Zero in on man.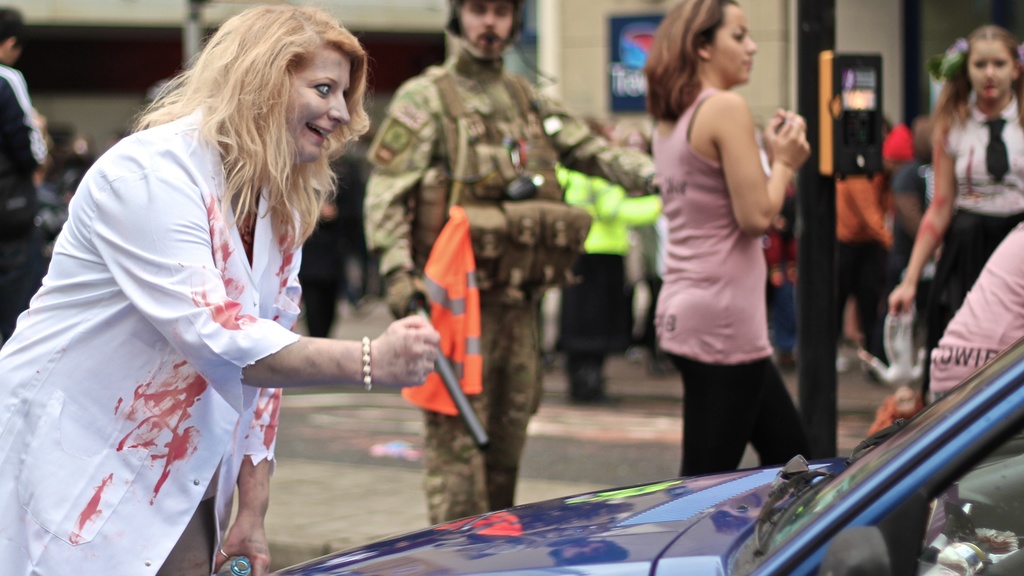
Zeroed in: <bbox>3, 16, 54, 211</bbox>.
